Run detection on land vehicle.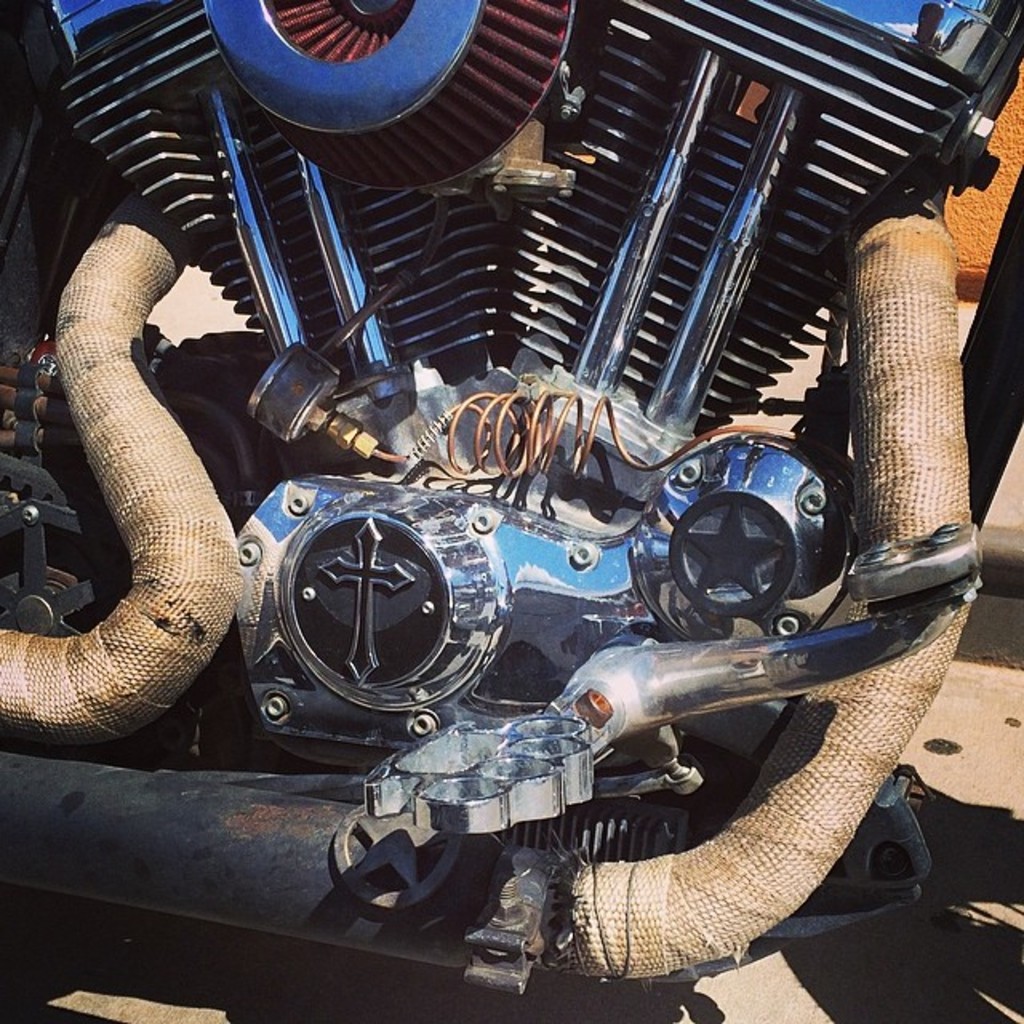
Result: <bbox>0, 22, 1023, 992</bbox>.
